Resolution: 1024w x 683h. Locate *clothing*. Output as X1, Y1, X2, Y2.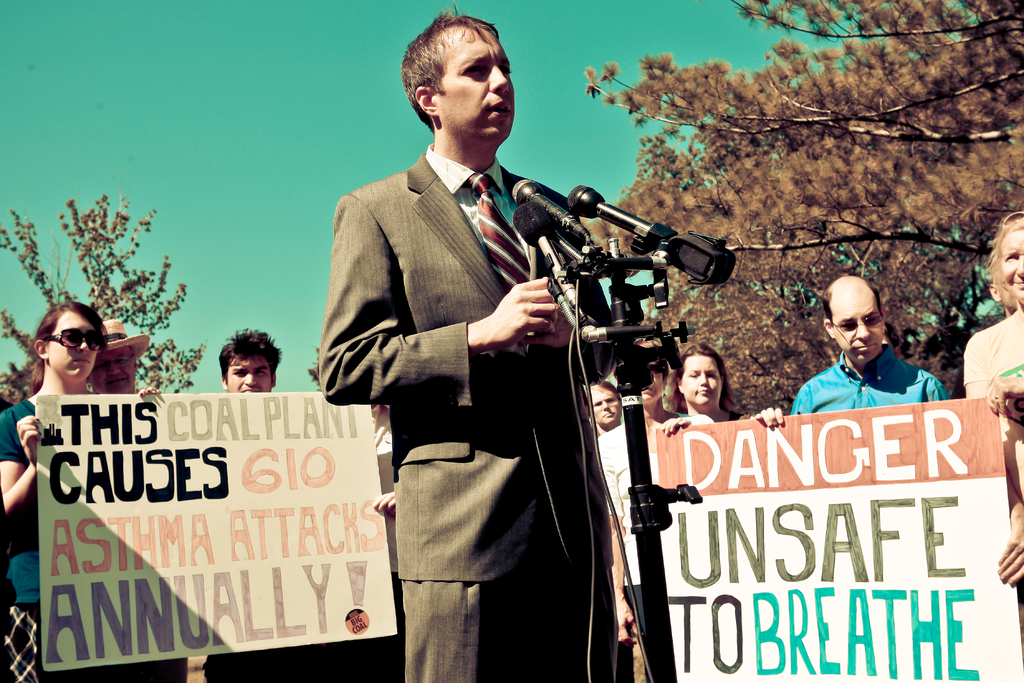
0, 396, 36, 641.
